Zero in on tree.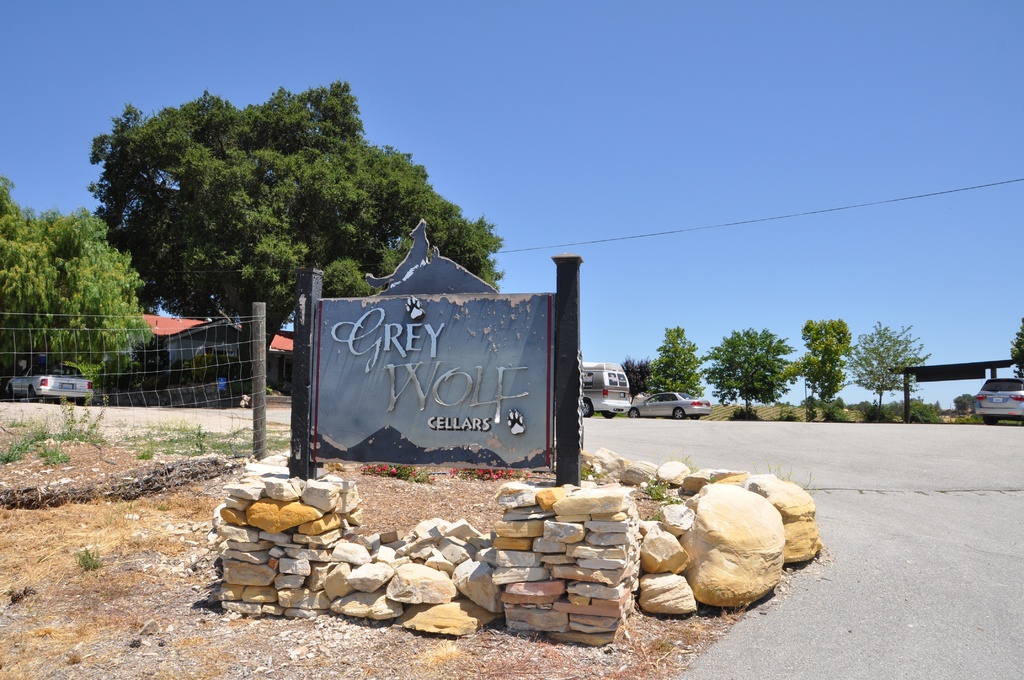
Zeroed in: 845, 316, 930, 408.
